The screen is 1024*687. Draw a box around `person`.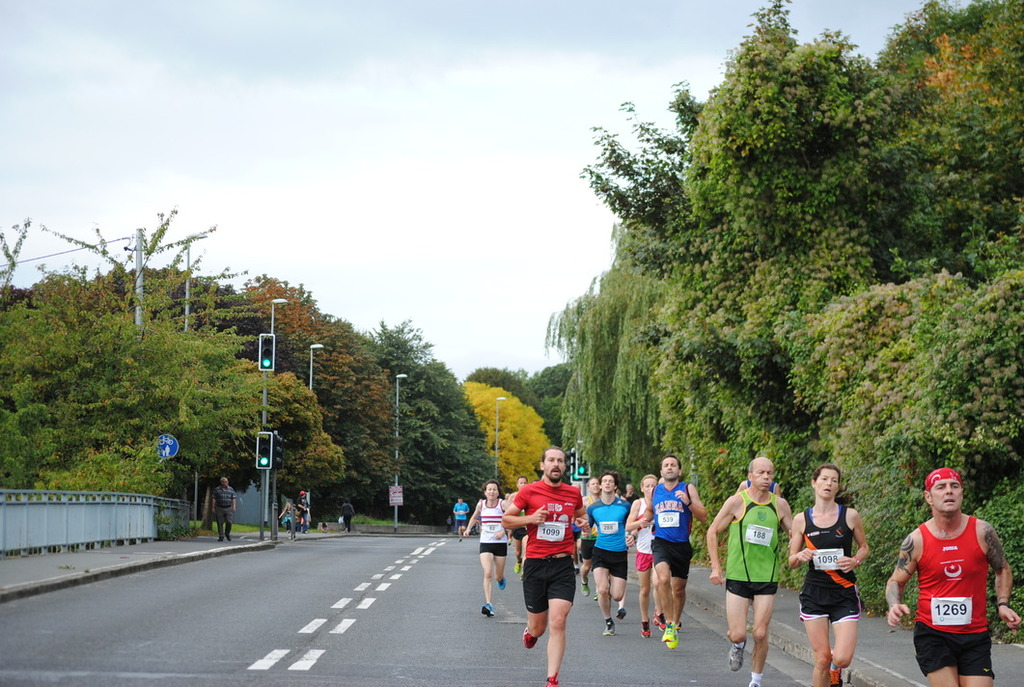
detection(300, 484, 310, 538).
